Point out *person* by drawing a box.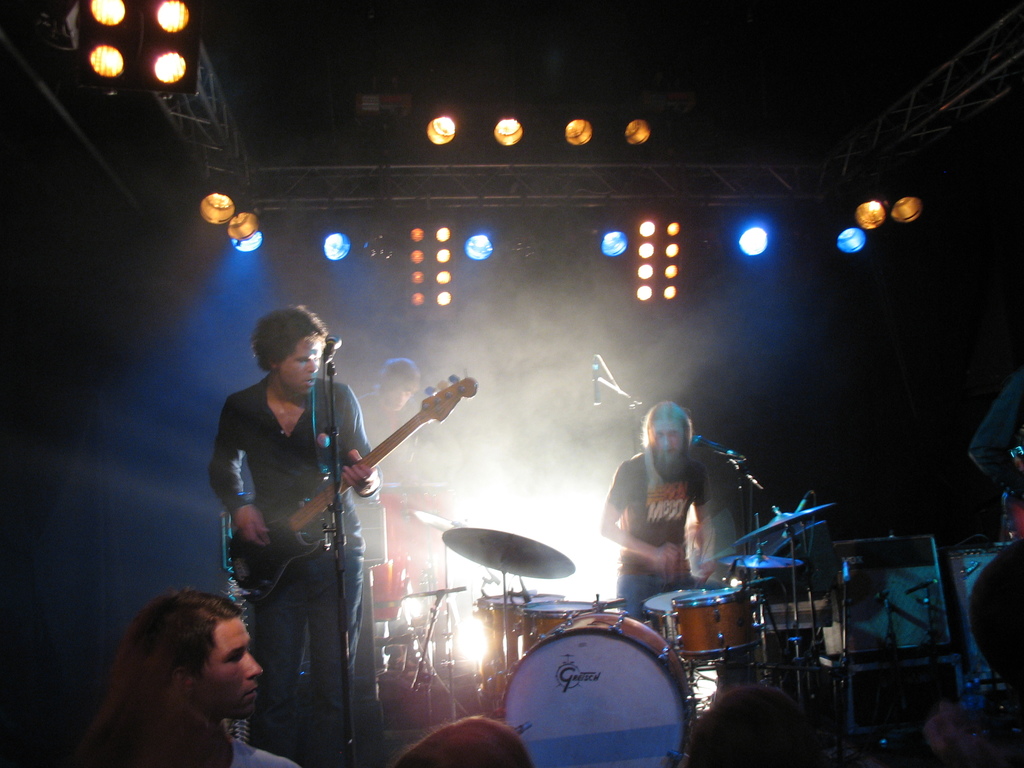
detection(685, 682, 811, 767).
